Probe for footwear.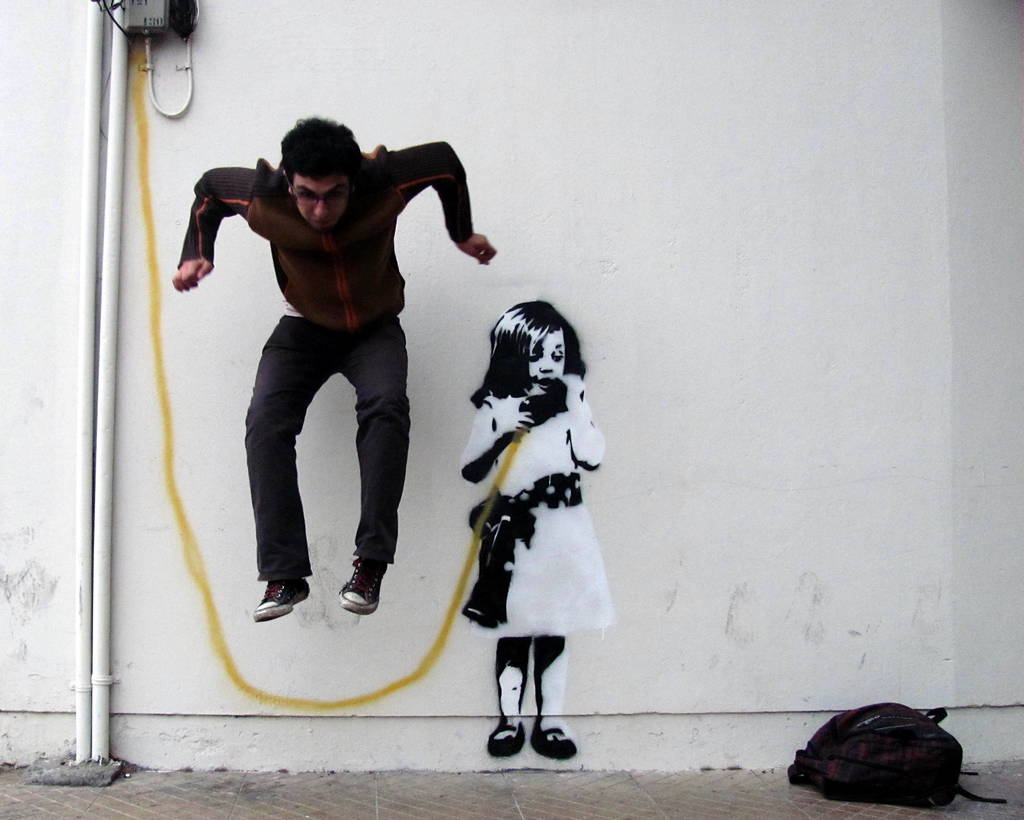
Probe result: box(534, 723, 584, 762).
